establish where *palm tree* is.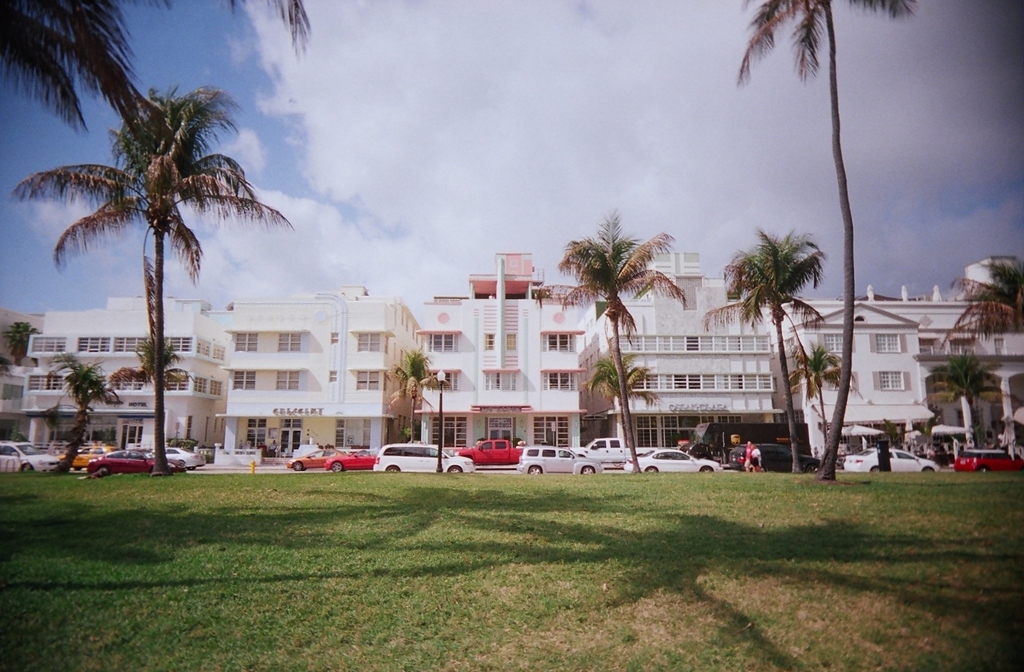
Established at [x1=45, y1=63, x2=273, y2=482].
